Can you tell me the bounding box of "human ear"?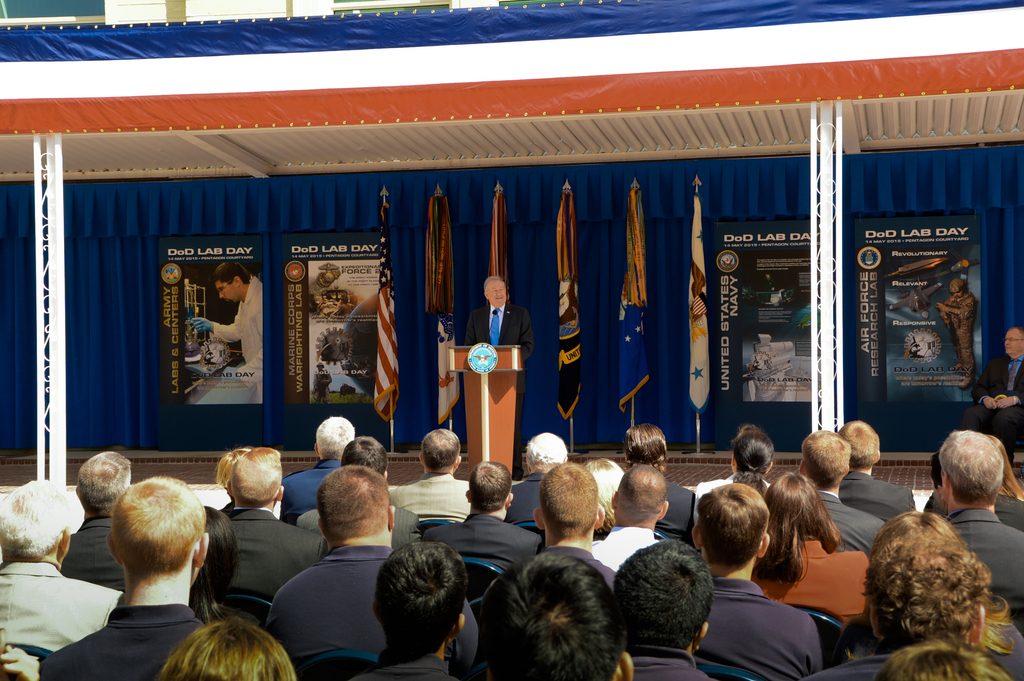
450/458/461/472.
